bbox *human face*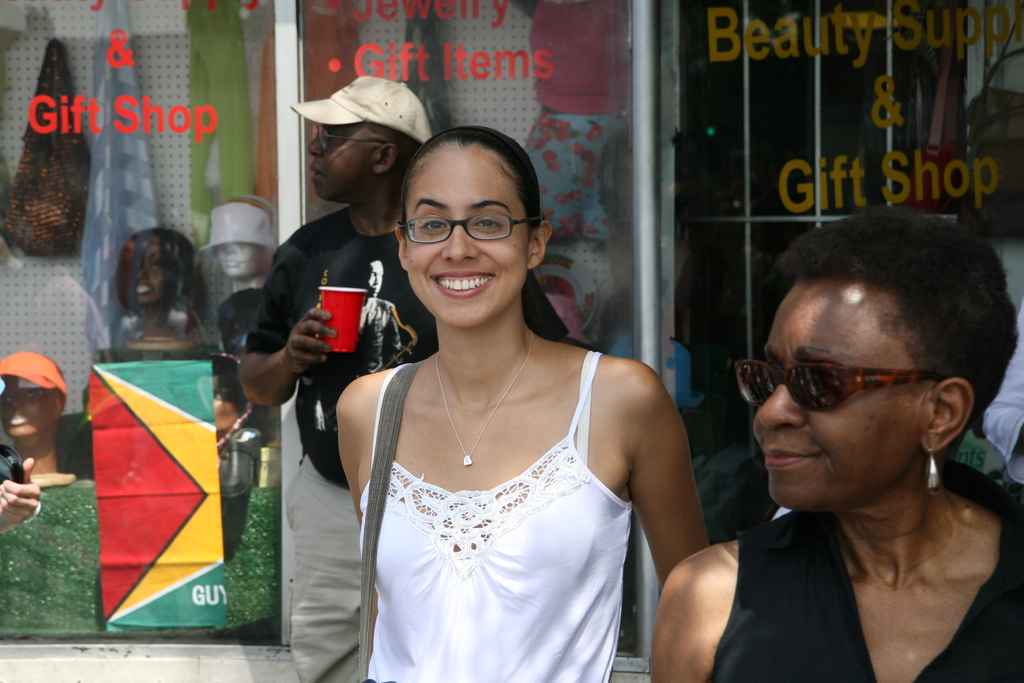
(left=0, top=371, right=52, bottom=437)
